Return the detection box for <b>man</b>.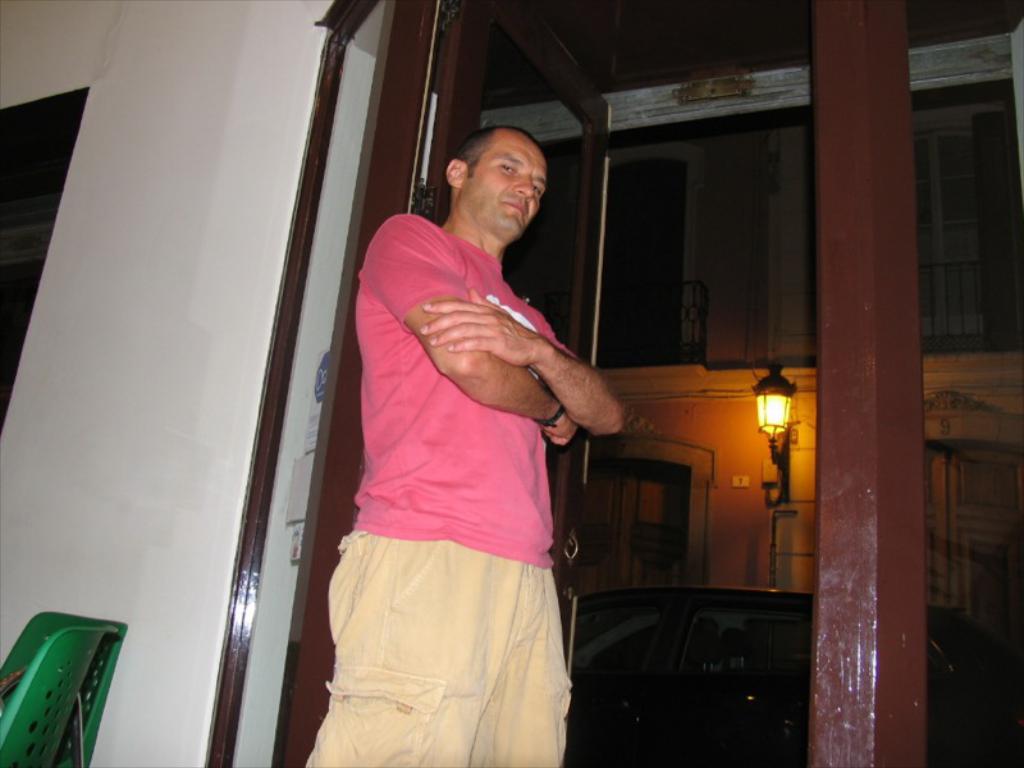
pyautogui.locateOnScreen(340, 110, 623, 740).
